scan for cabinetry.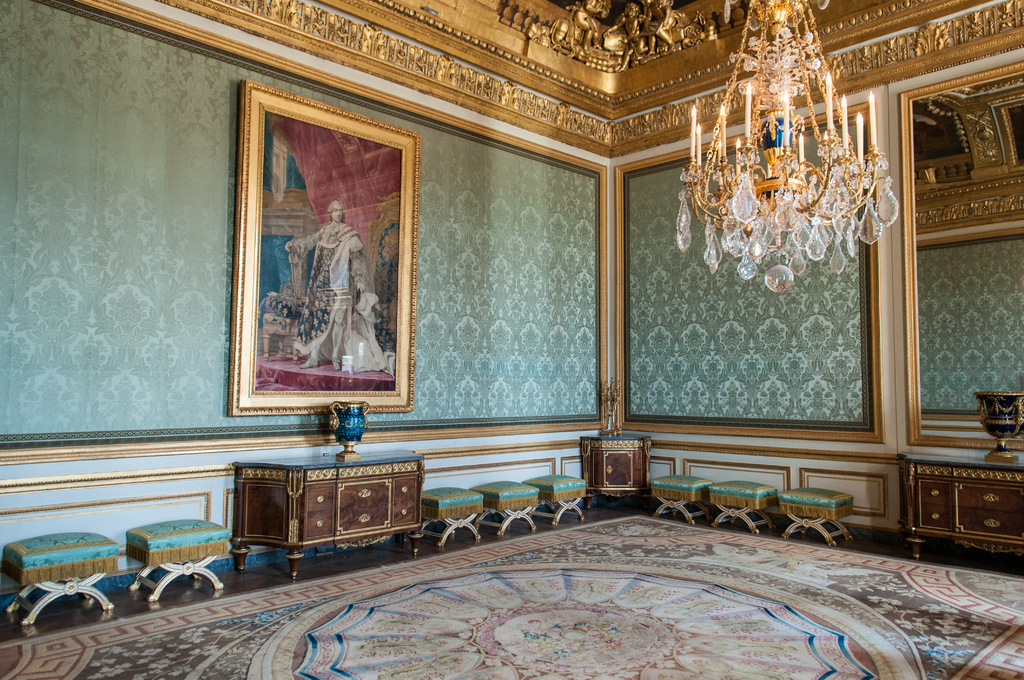
Scan result: (390, 473, 420, 496).
